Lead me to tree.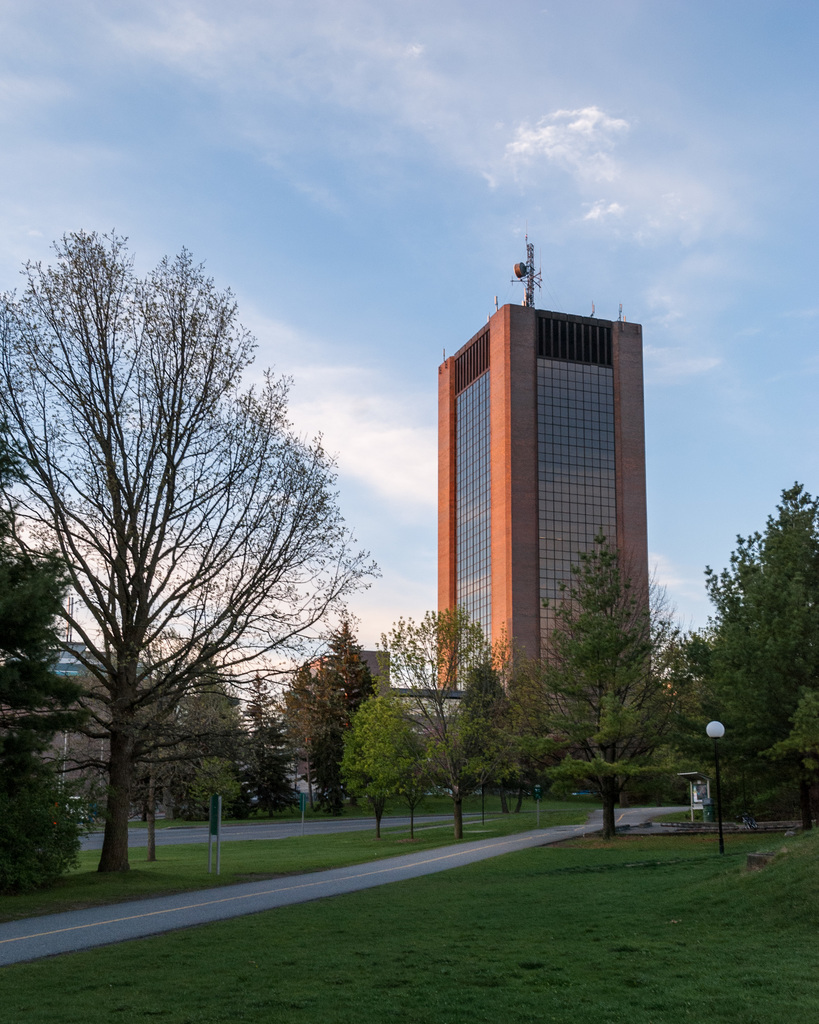
Lead to box=[342, 697, 426, 847].
